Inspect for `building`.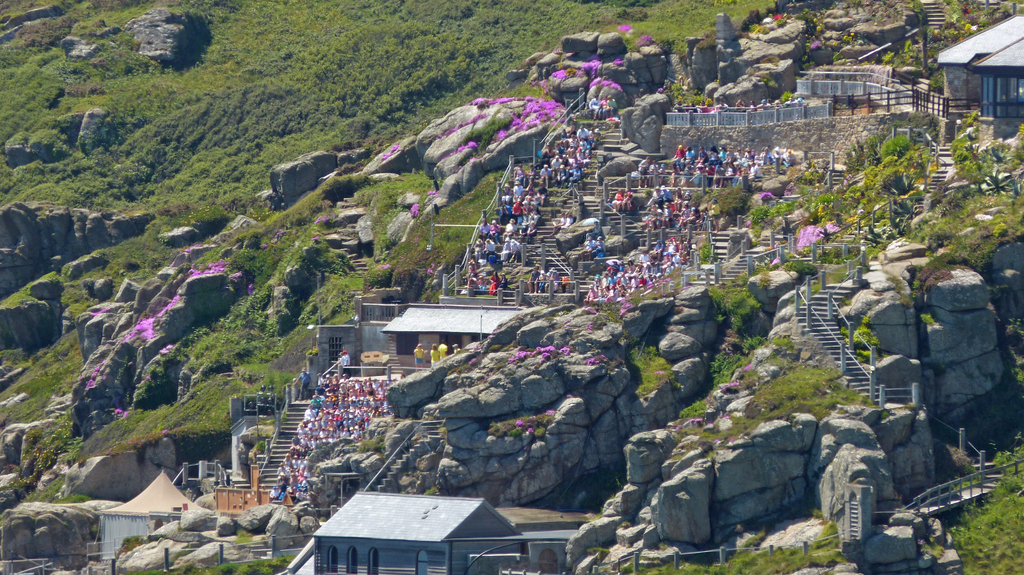
Inspection: crop(312, 494, 566, 574).
